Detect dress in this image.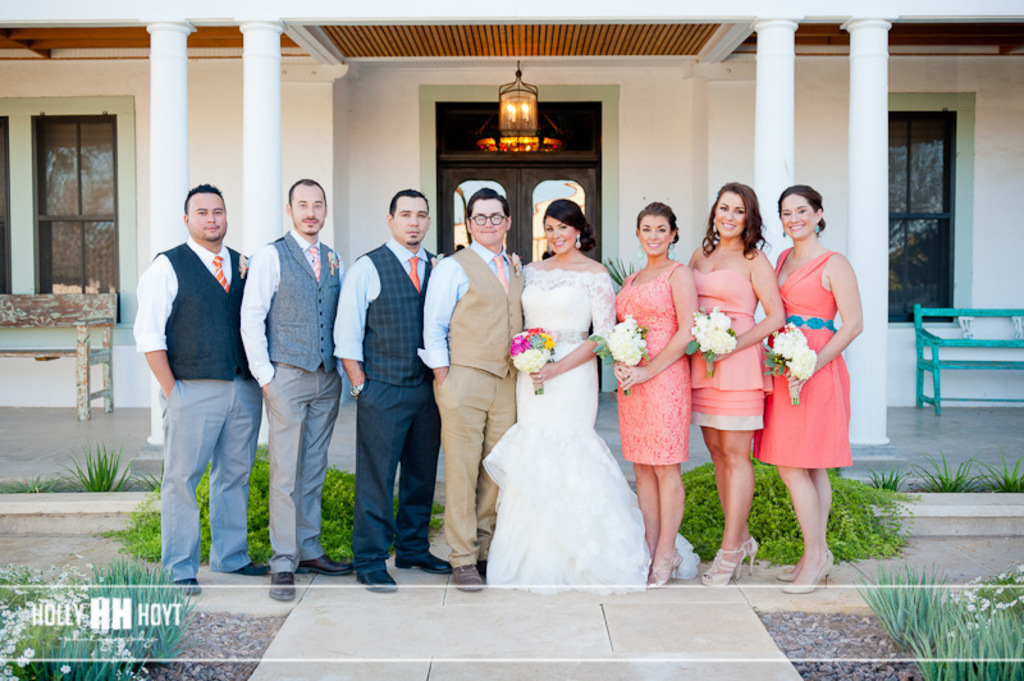
Detection: l=753, t=242, r=852, b=470.
